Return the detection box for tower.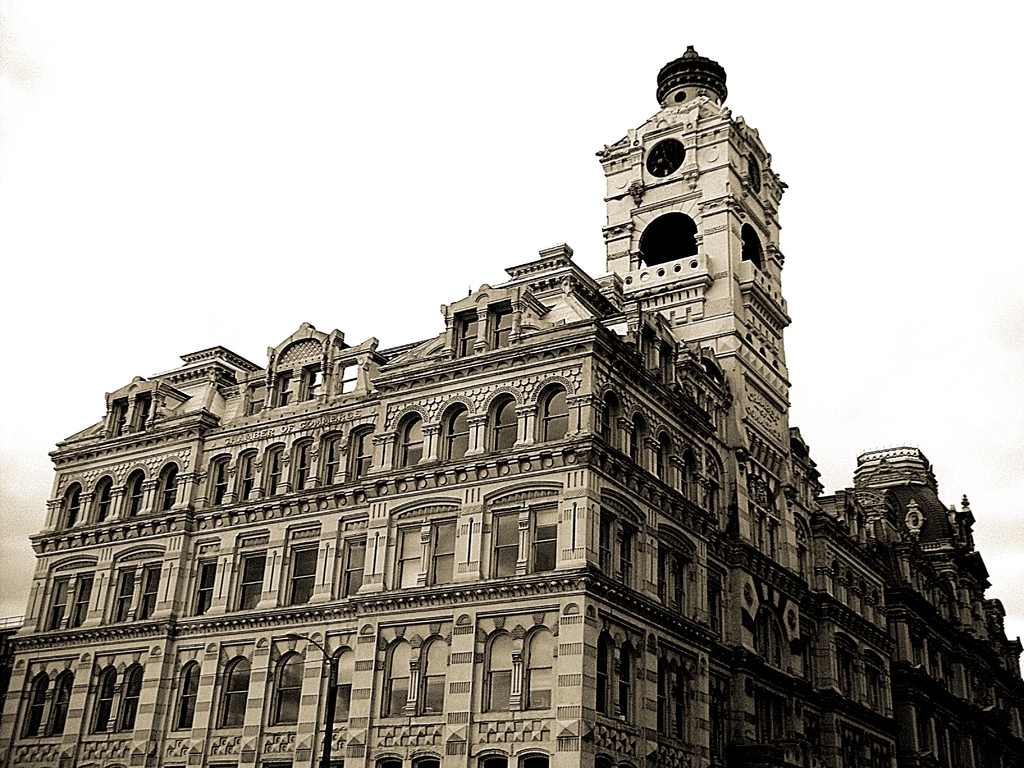
(595,40,793,483).
